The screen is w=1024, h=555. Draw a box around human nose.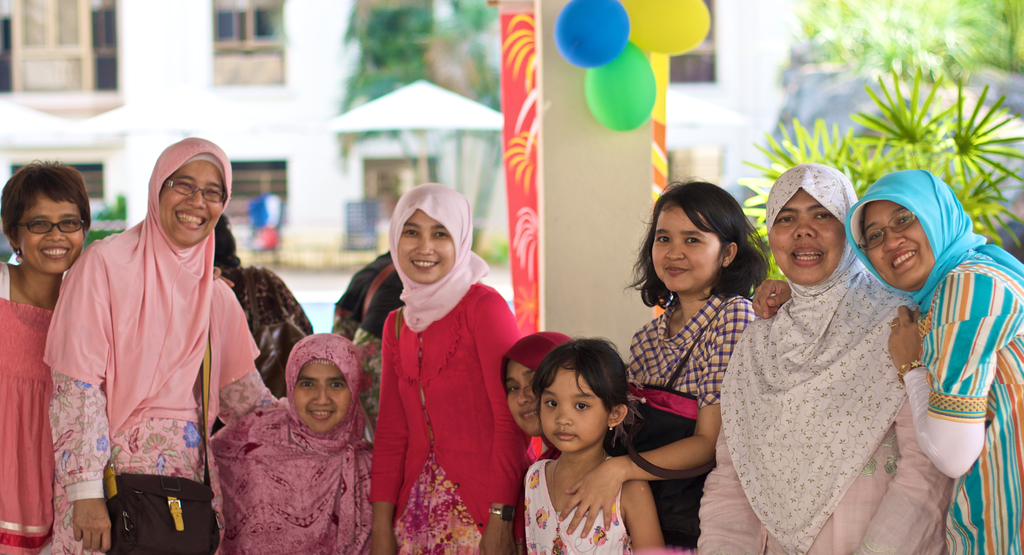
pyautogui.locateOnScreen(792, 214, 817, 242).
